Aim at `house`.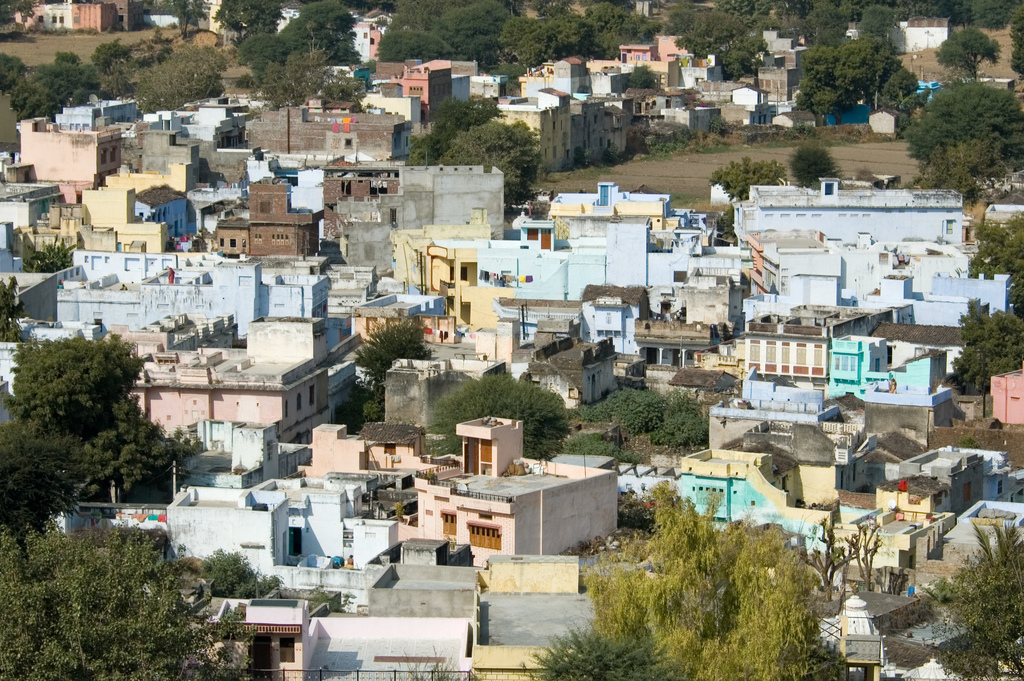
Aimed at (left=346, top=4, right=393, bottom=57).
